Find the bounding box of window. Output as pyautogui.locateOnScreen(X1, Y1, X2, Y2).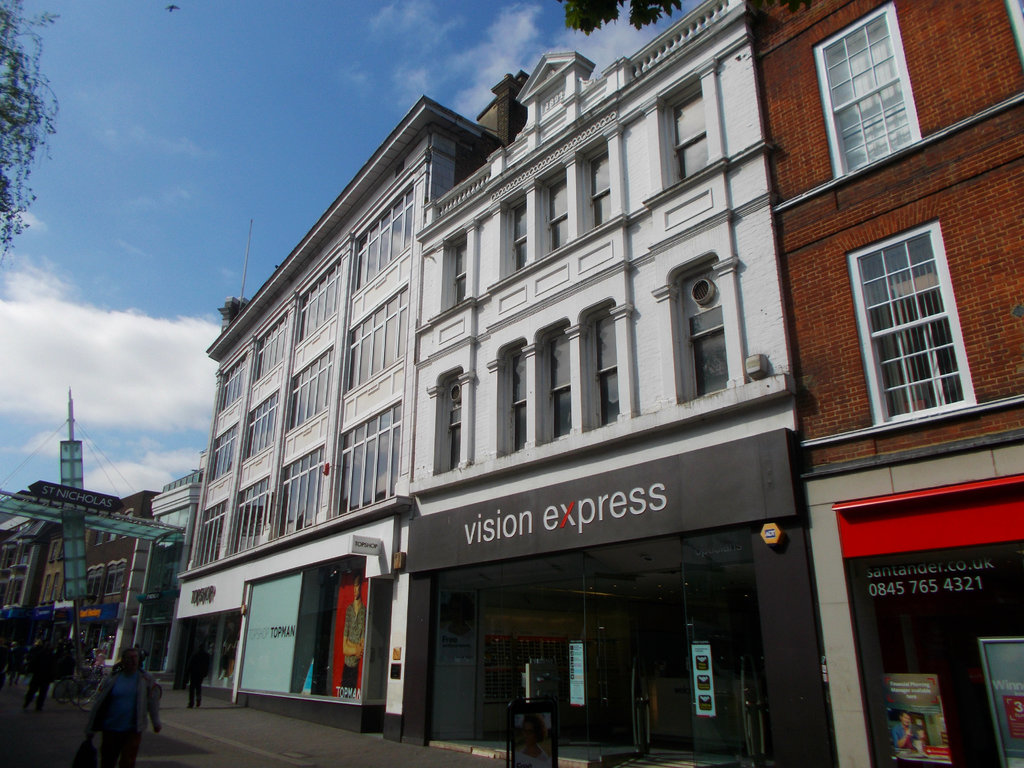
pyautogui.locateOnScreen(106, 560, 127, 598).
